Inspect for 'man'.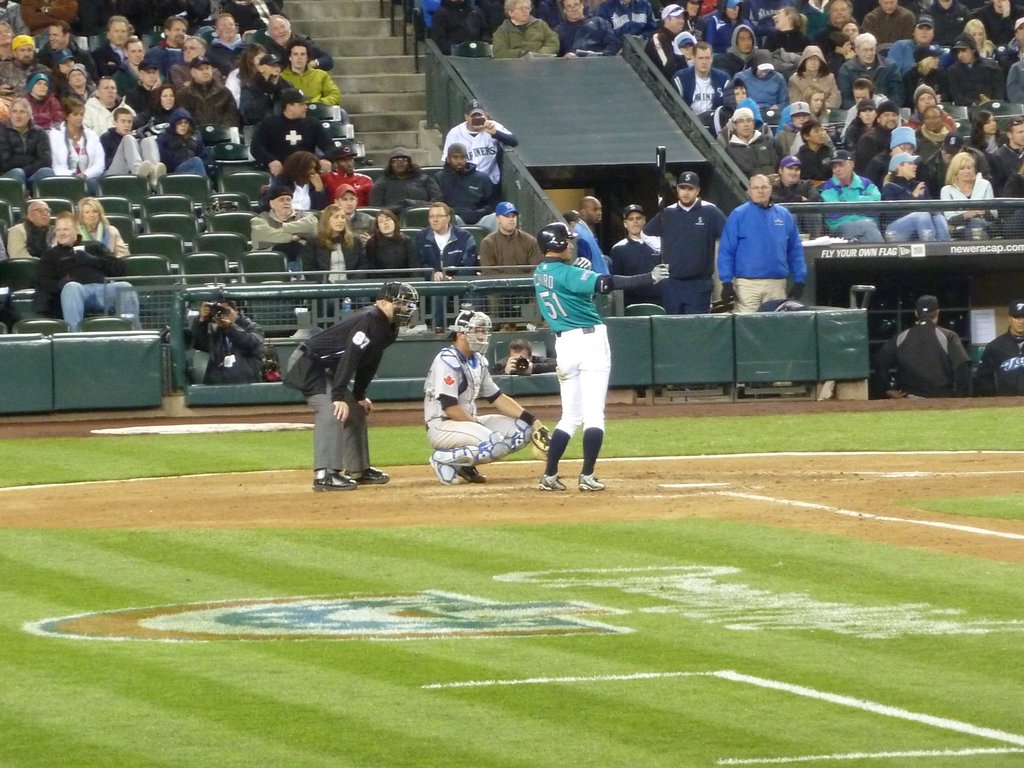
Inspection: <box>611,205,662,396</box>.
